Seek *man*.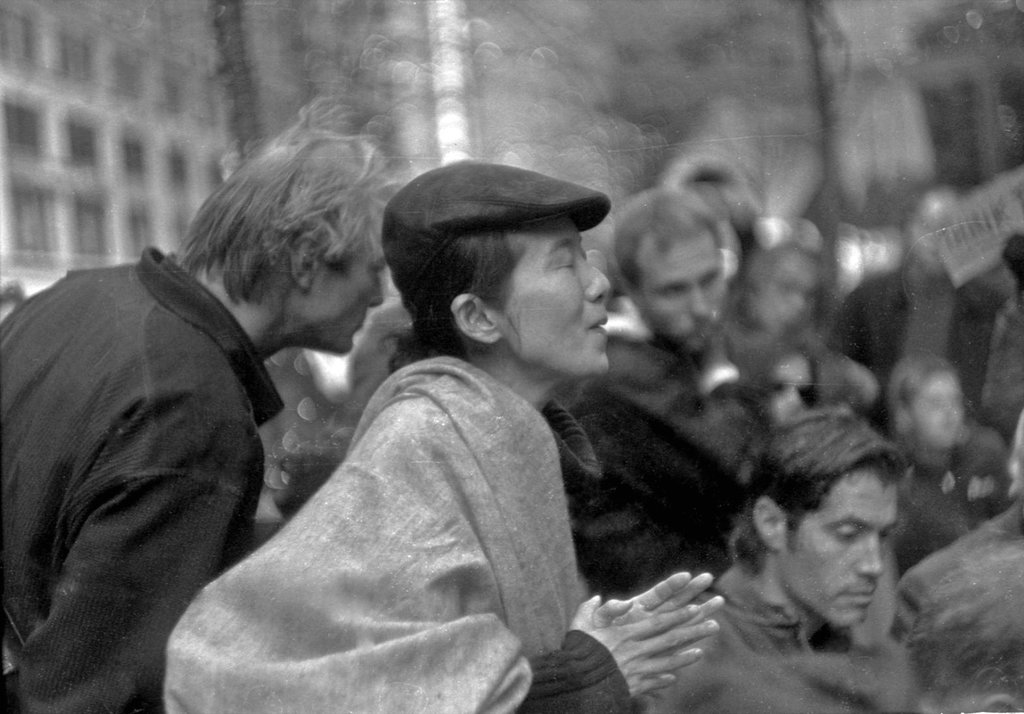
{"x1": 609, "y1": 187, "x2": 779, "y2": 458}.
